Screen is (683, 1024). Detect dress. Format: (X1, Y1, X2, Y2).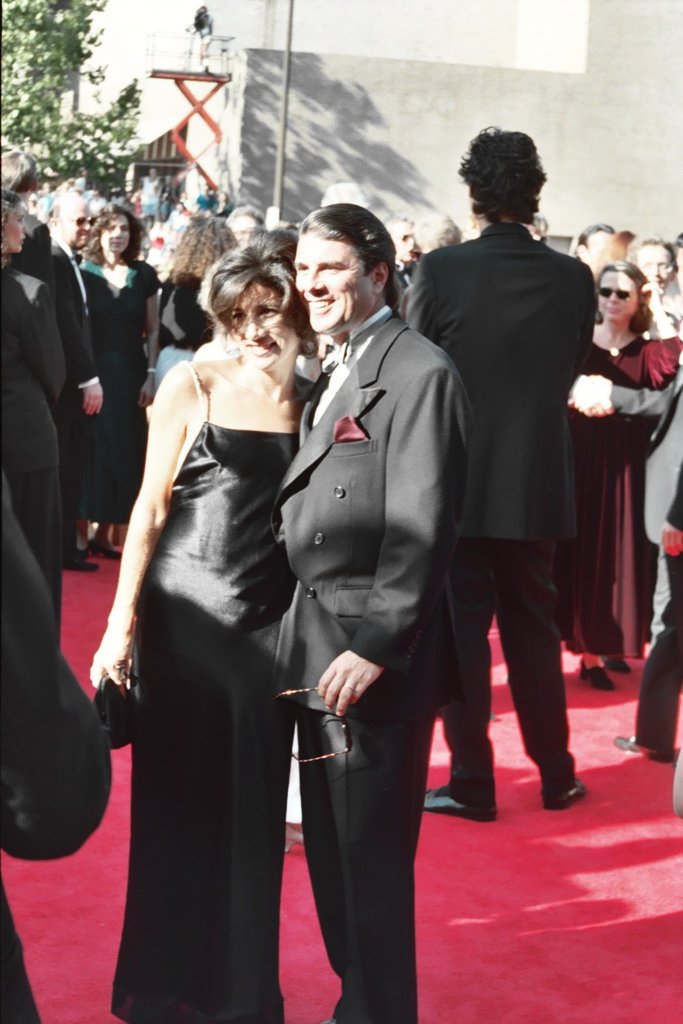
(569, 332, 682, 655).
